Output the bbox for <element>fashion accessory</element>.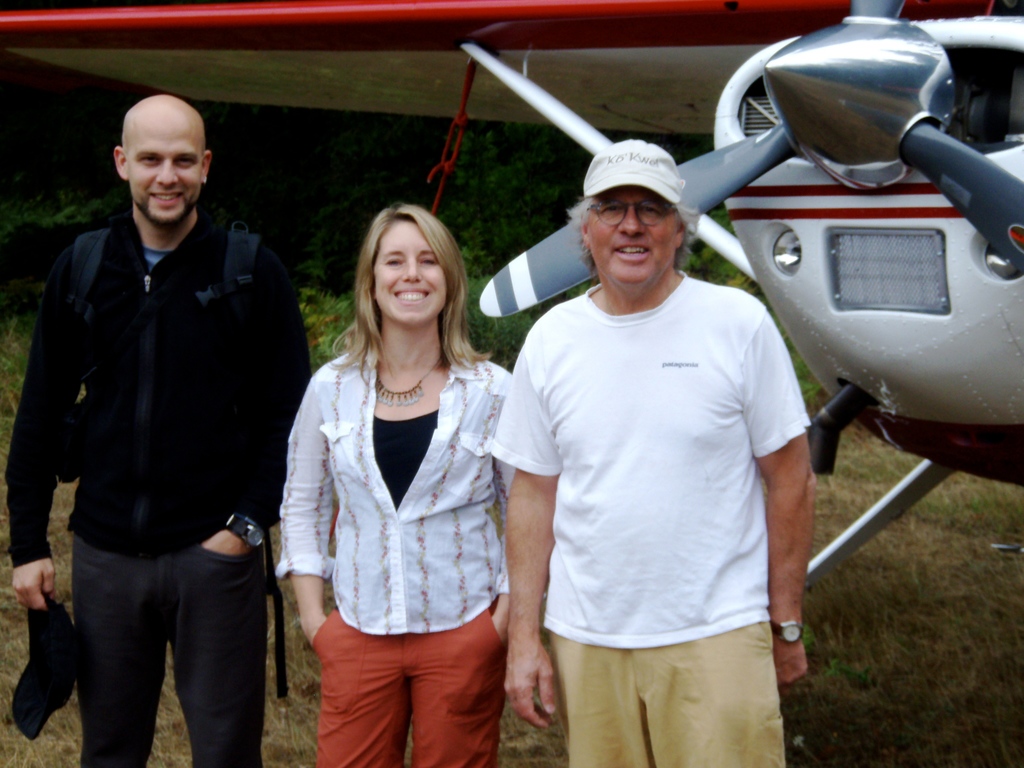
[left=369, top=358, right=449, bottom=408].
